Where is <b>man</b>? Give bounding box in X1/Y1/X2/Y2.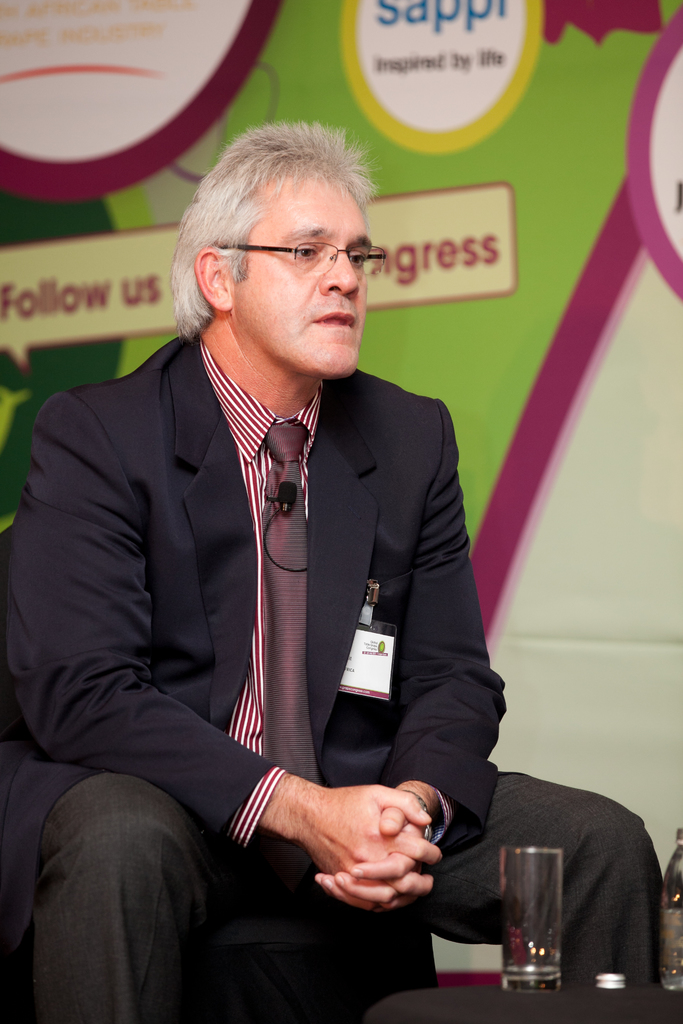
29/136/540/991.
